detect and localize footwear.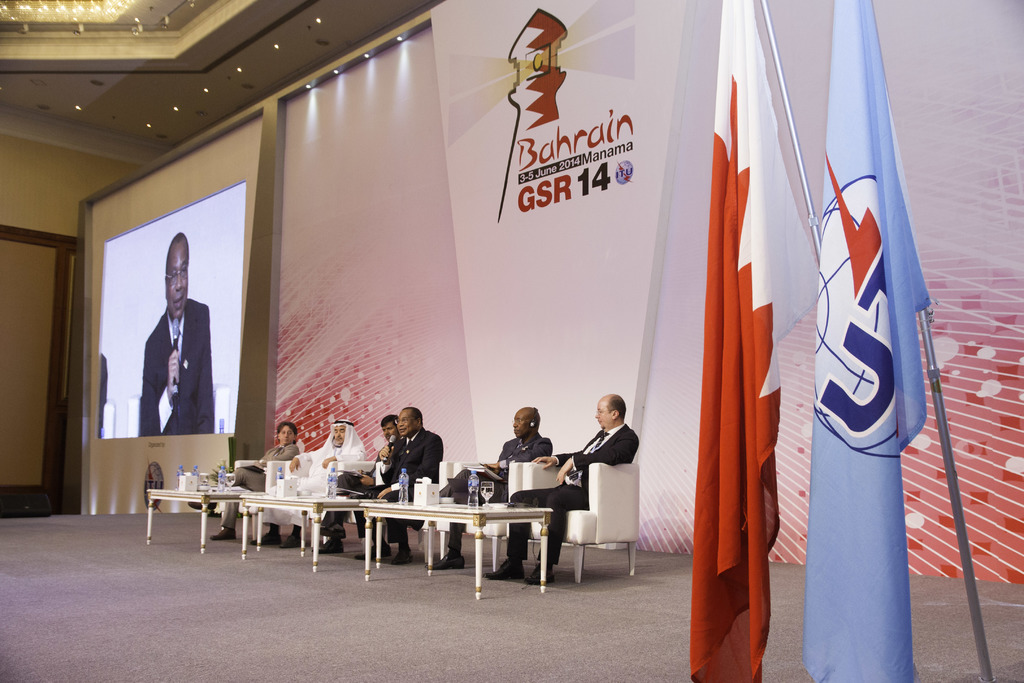
Localized at [x1=249, y1=527, x2=282, y2=550].
